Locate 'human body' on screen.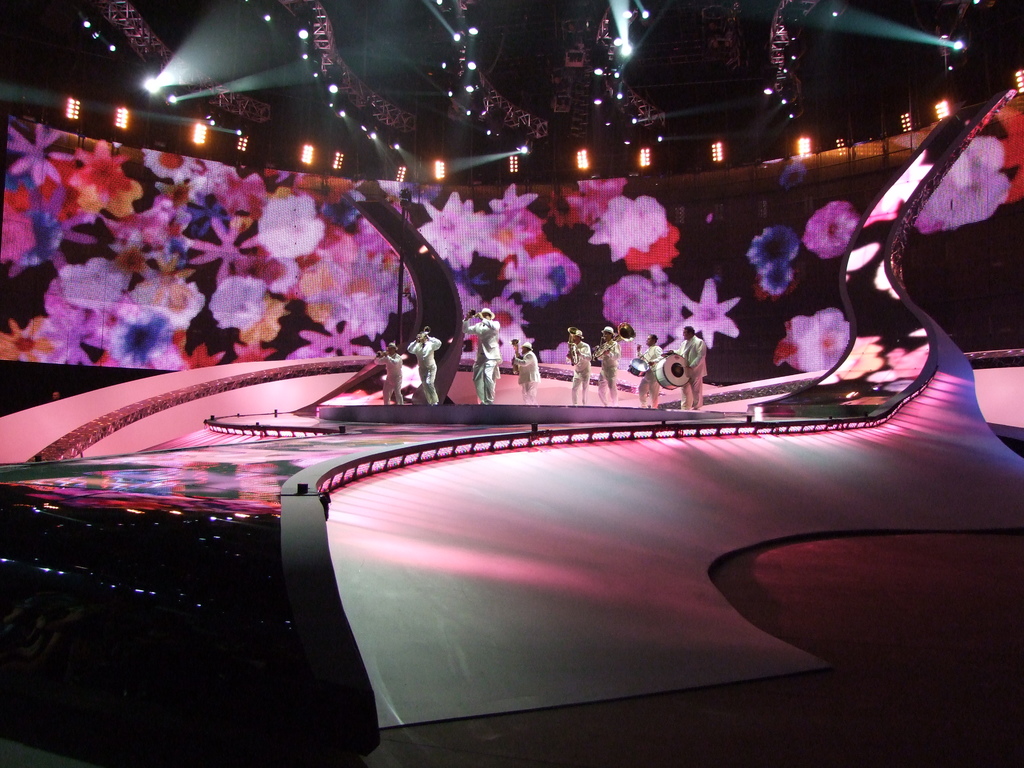
On screen at box=[592, 328, 620, 408].
